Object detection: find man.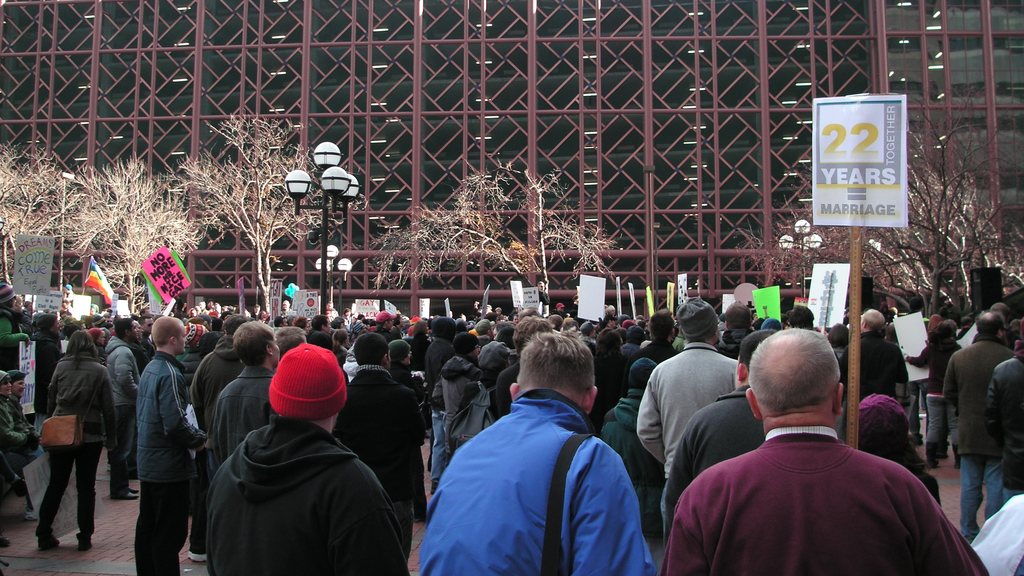
[132,317,193,573].
